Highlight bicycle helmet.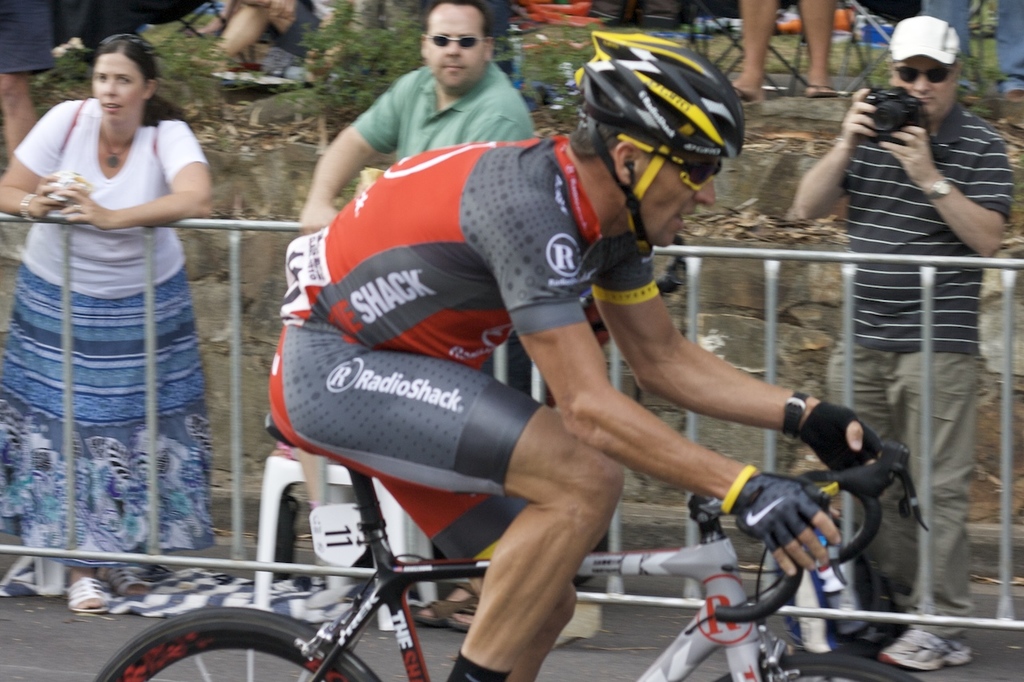
Highlighted region: bbox=(575, 30, 739, 255).
